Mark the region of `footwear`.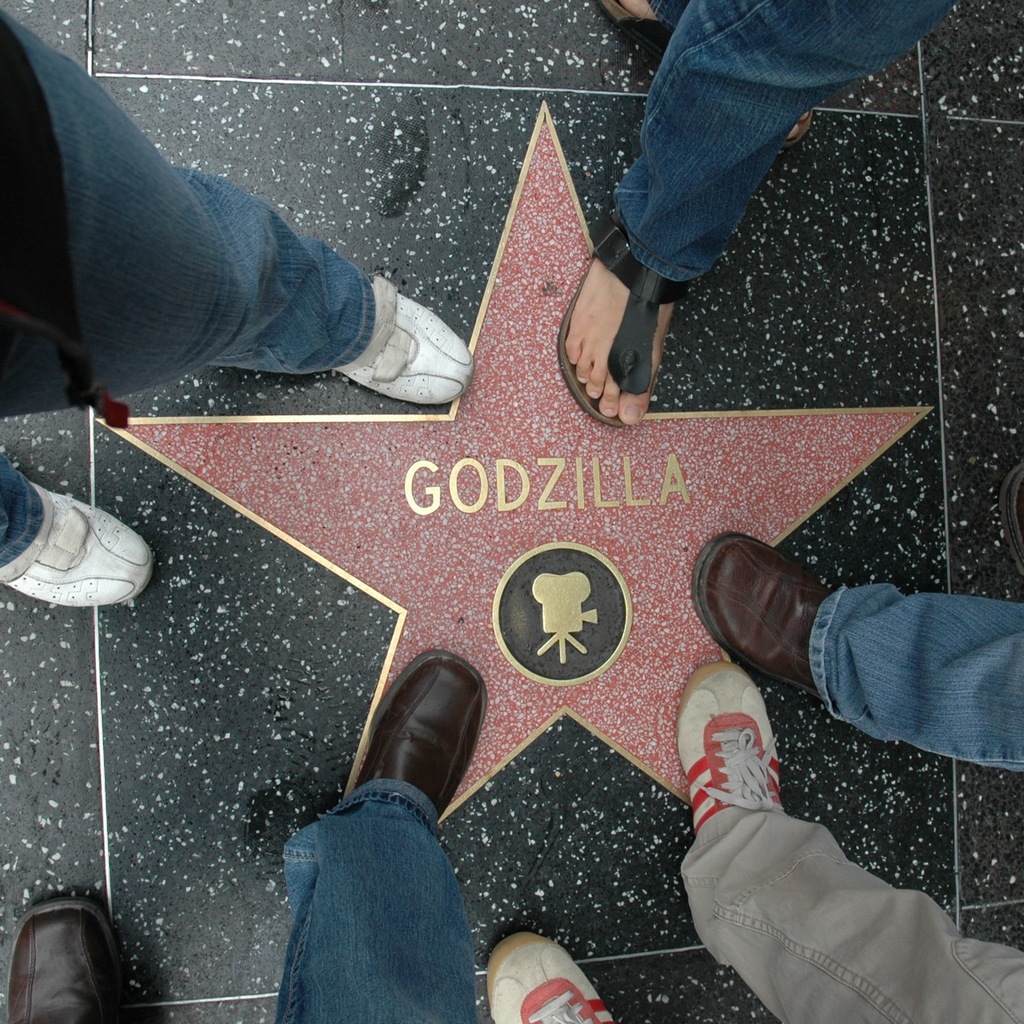
Region: [361,670,489,838].
